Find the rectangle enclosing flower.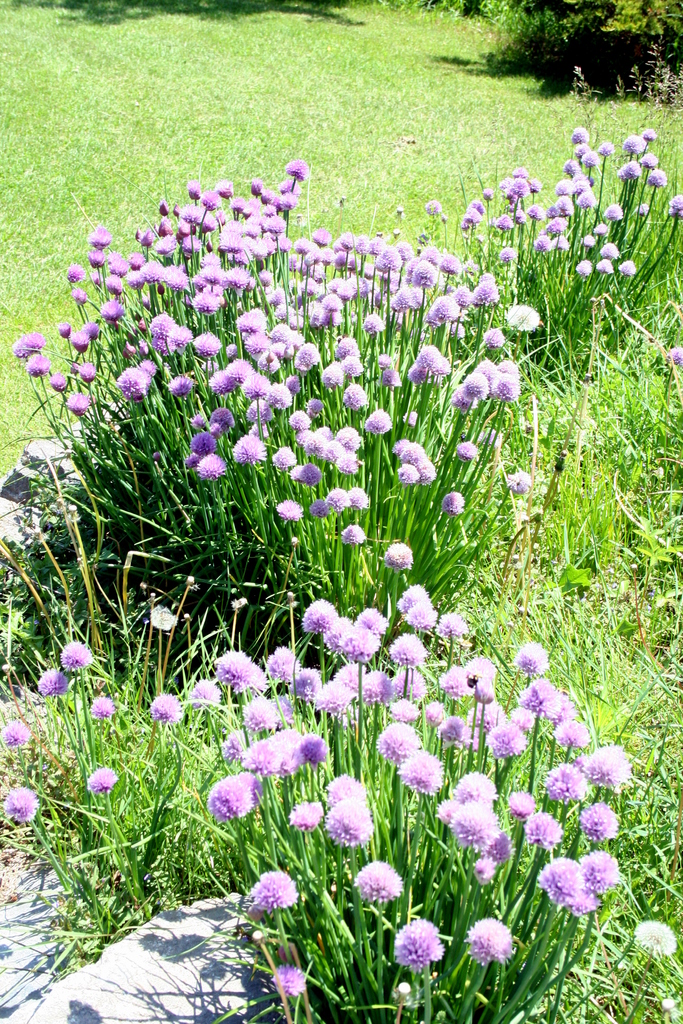
bbox(40, 665, 68, 700).
